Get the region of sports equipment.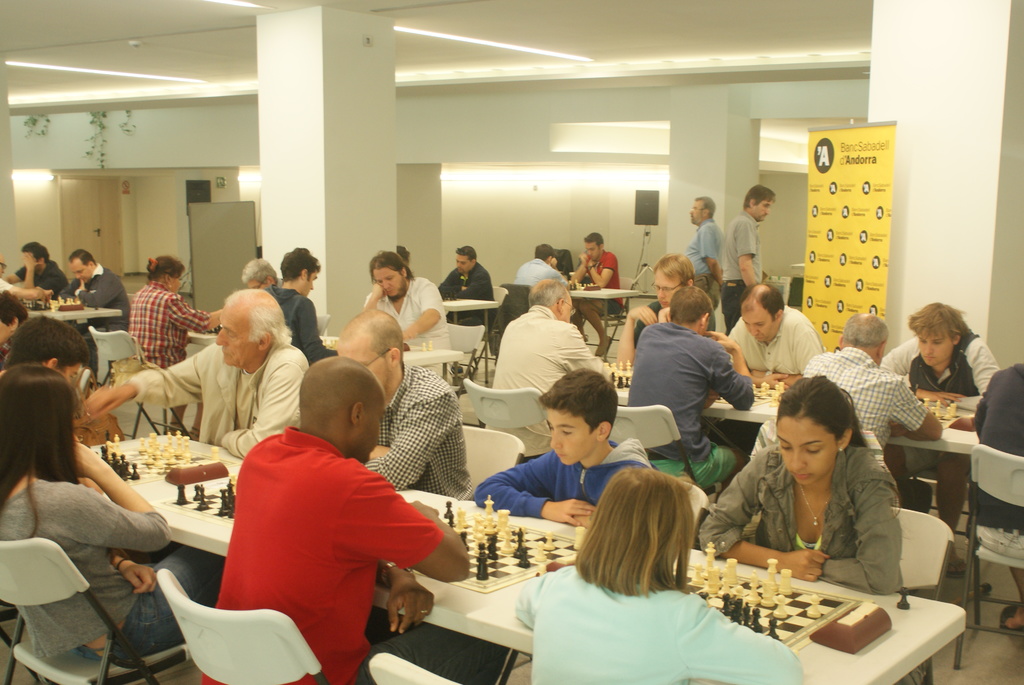
(714, 379, 786, 410).
